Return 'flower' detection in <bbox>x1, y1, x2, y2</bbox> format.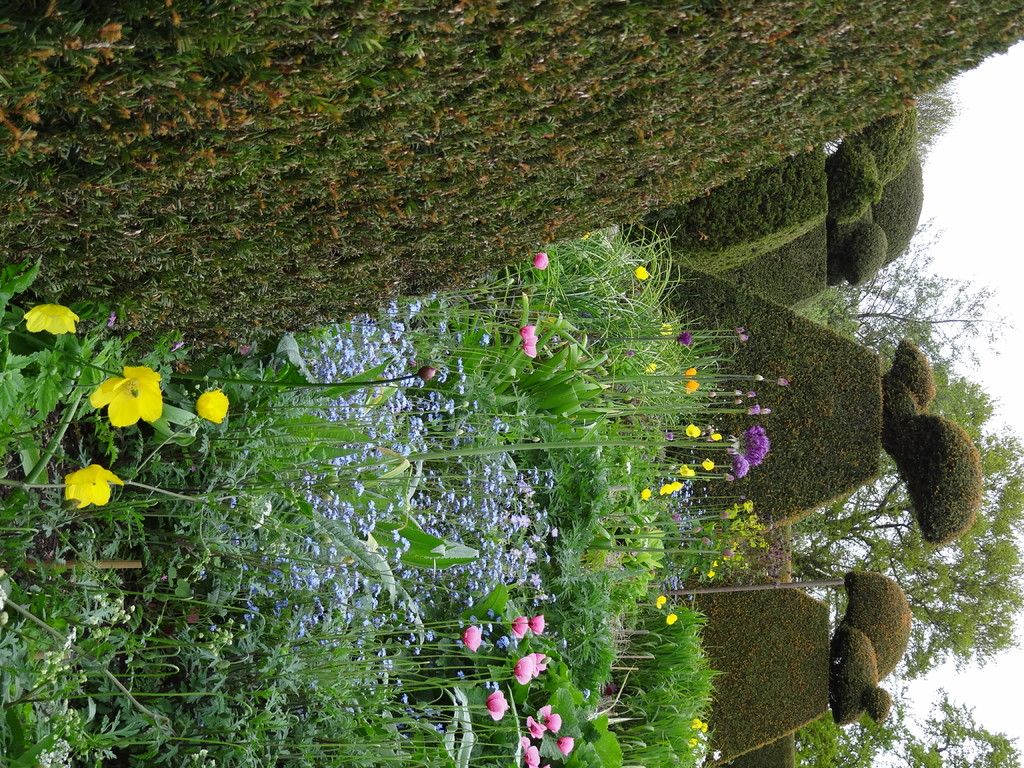
<bbox>700, 461, 713, 468</bbox>.
